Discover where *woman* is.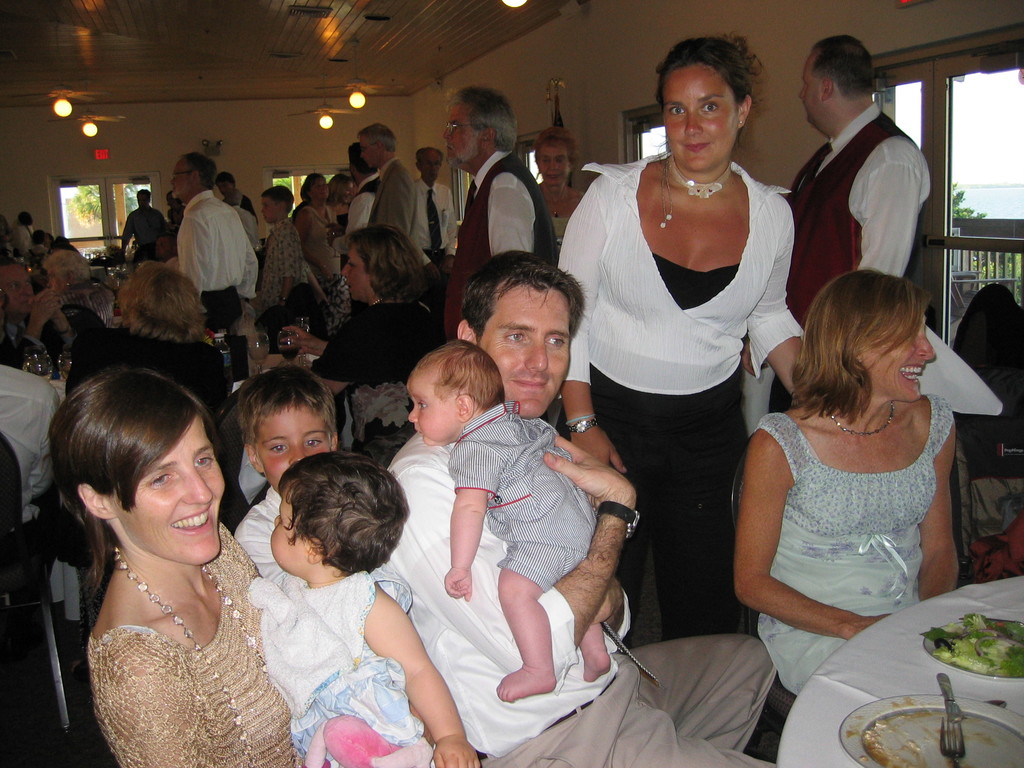
Discovered at <bbox>281, 225, 447, 471</bbox>.
